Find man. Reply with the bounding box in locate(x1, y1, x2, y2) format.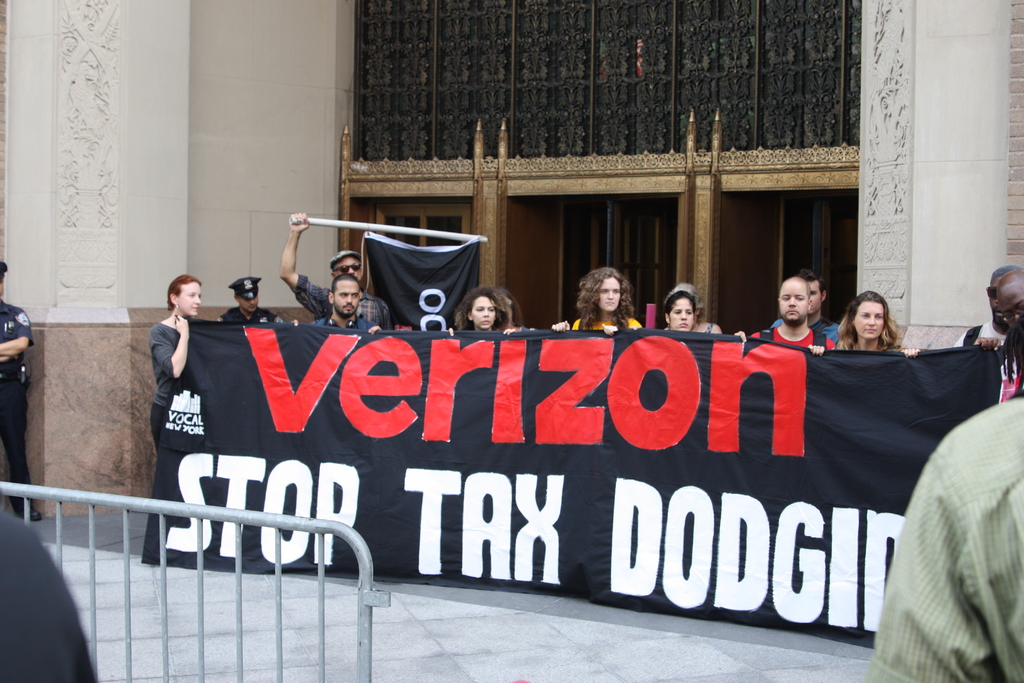
locate(868, 399, 1023, 682).
